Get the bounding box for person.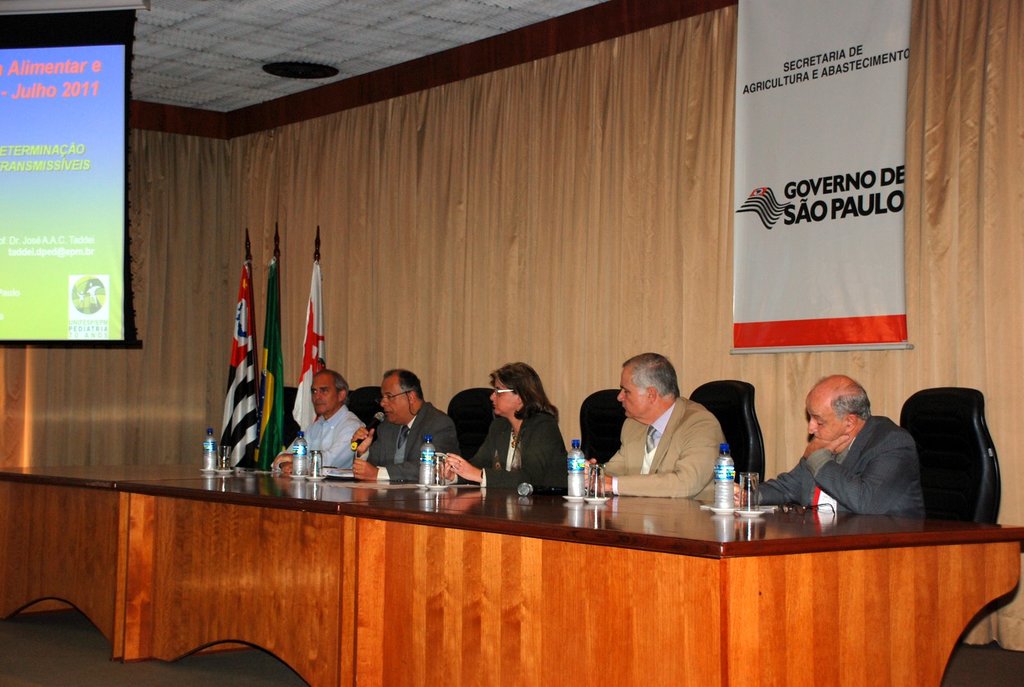
box=[266, 369, 374, 477].
